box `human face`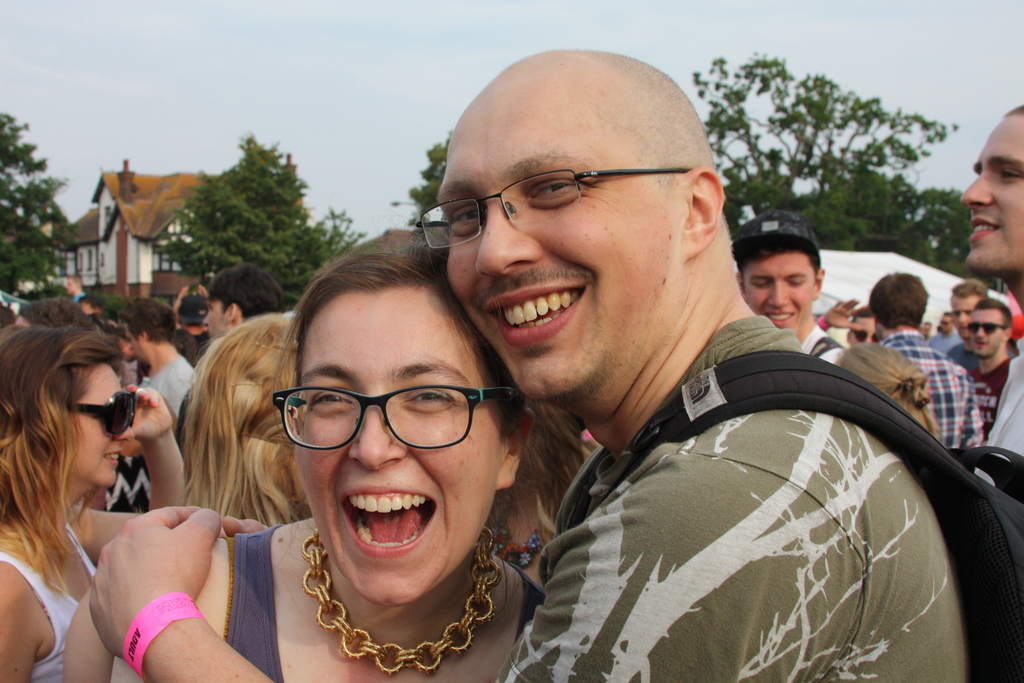
x1=744, y1=260, x2=806, y2=327
